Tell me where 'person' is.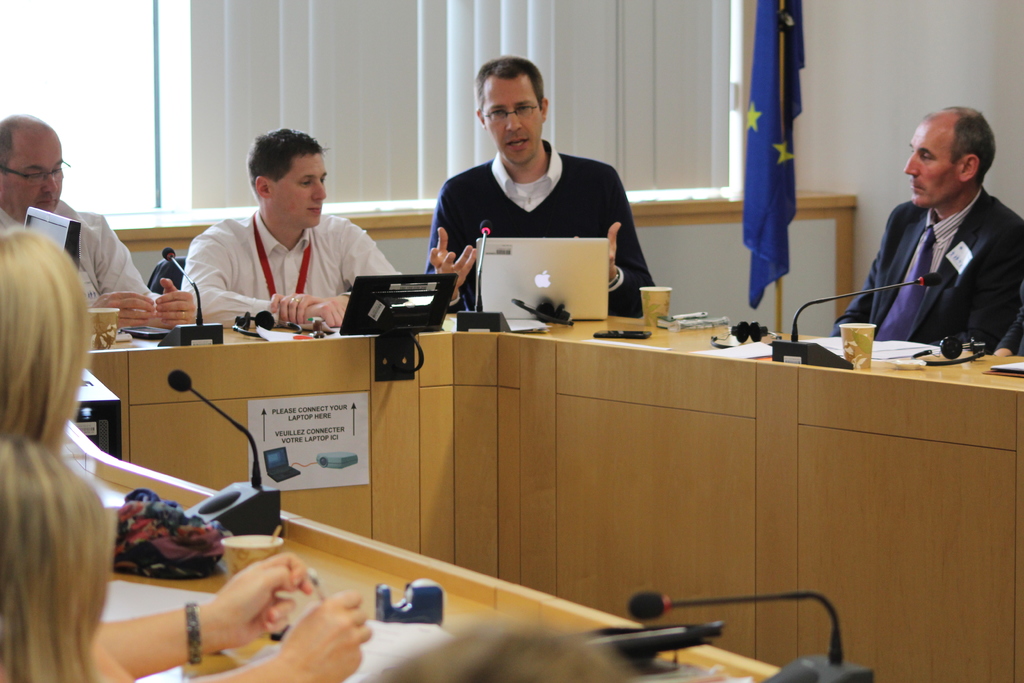
'person' is at detection(0, 234, 369, 682).
